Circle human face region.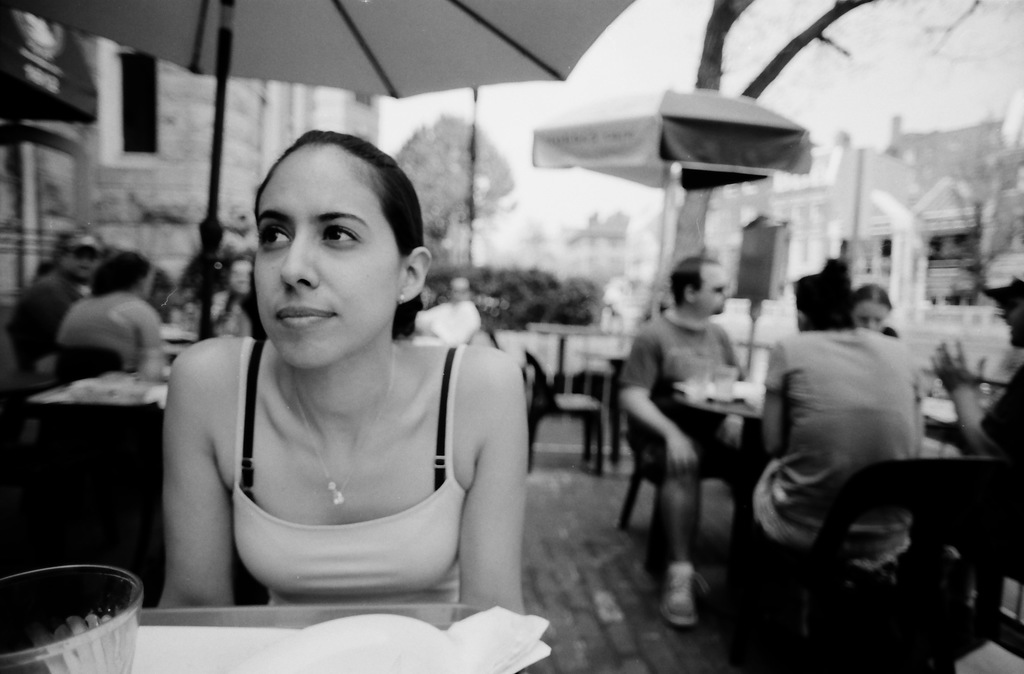
Region: bbox=(698, 268, 726, 310).
